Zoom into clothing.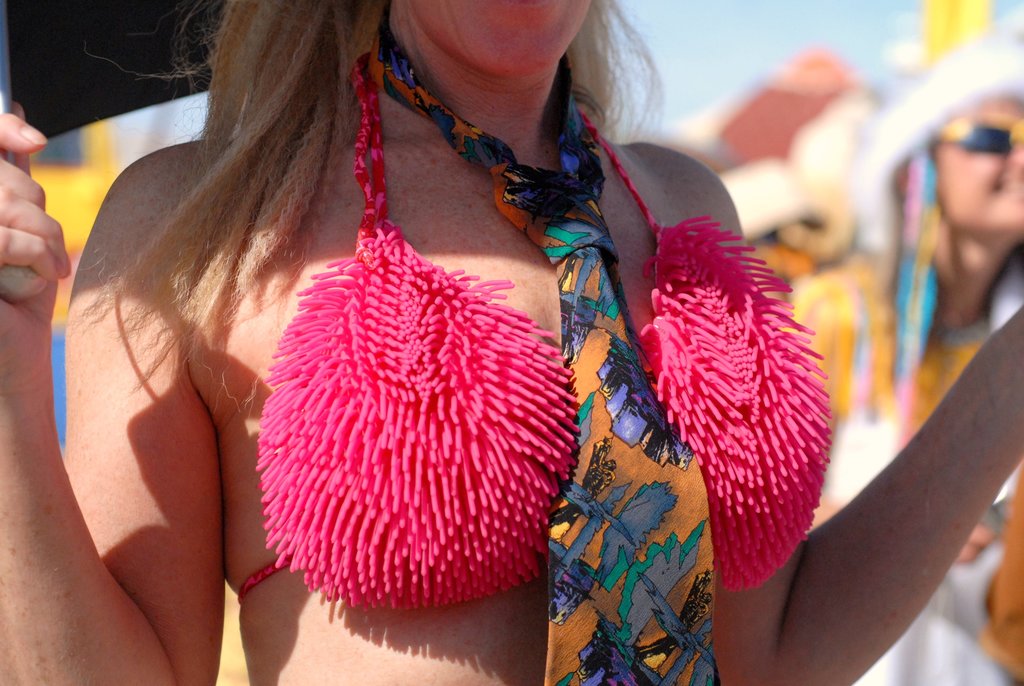
Zoom target: l=237, t=31, r=834, b=607.
